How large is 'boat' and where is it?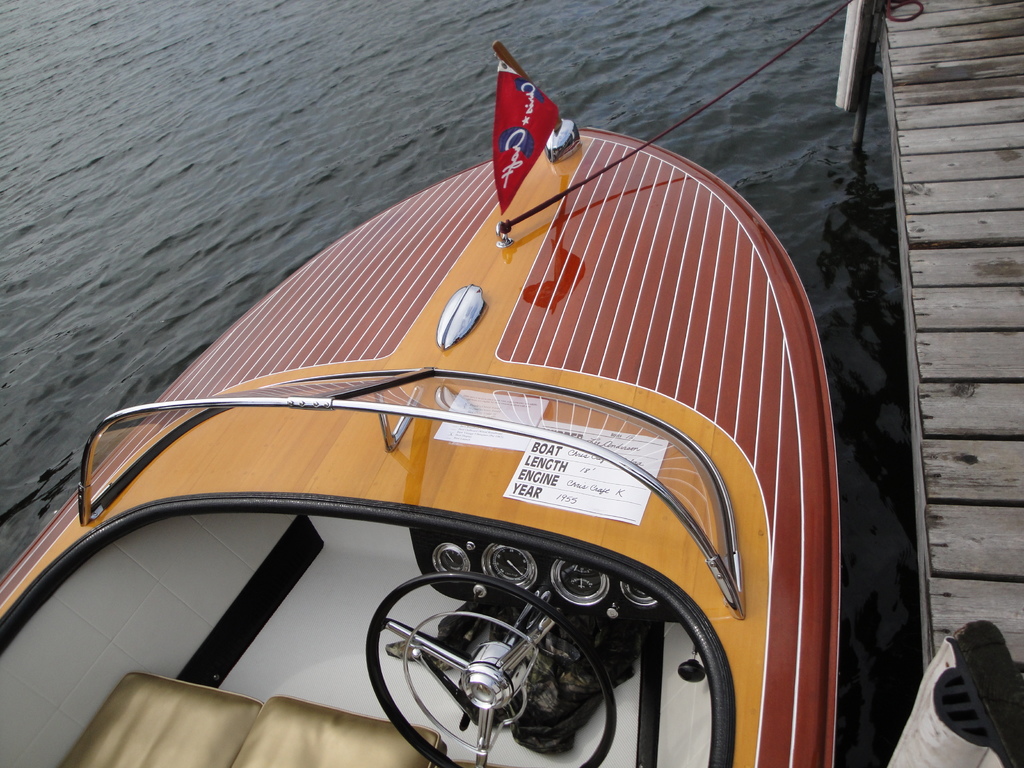
Bounding box: (27,45,890,760).
